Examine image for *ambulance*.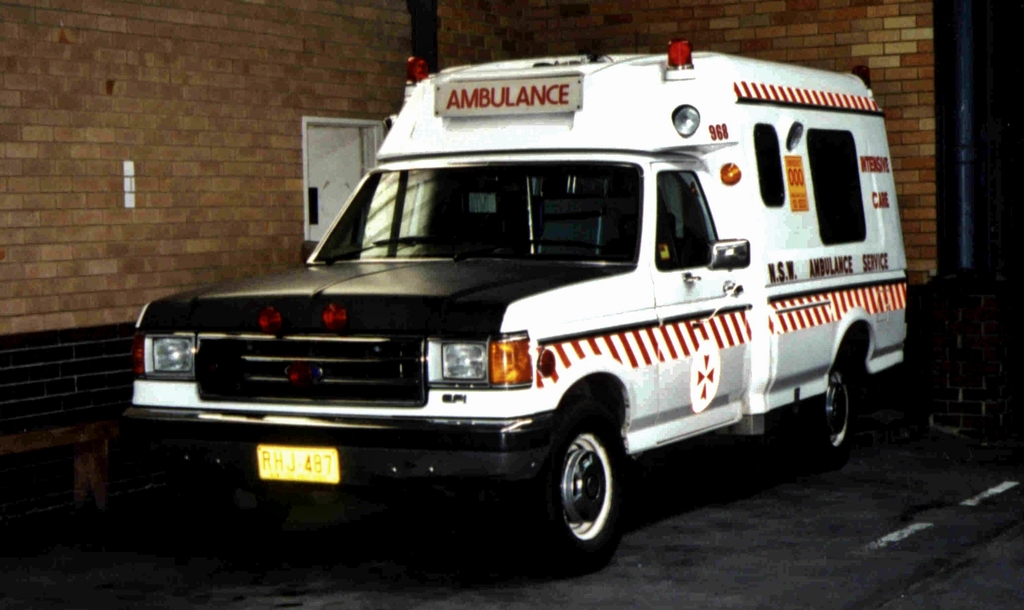
Examination result: {"x1": 117, "y1": 35, "x2": 907, "y2": 567}.
